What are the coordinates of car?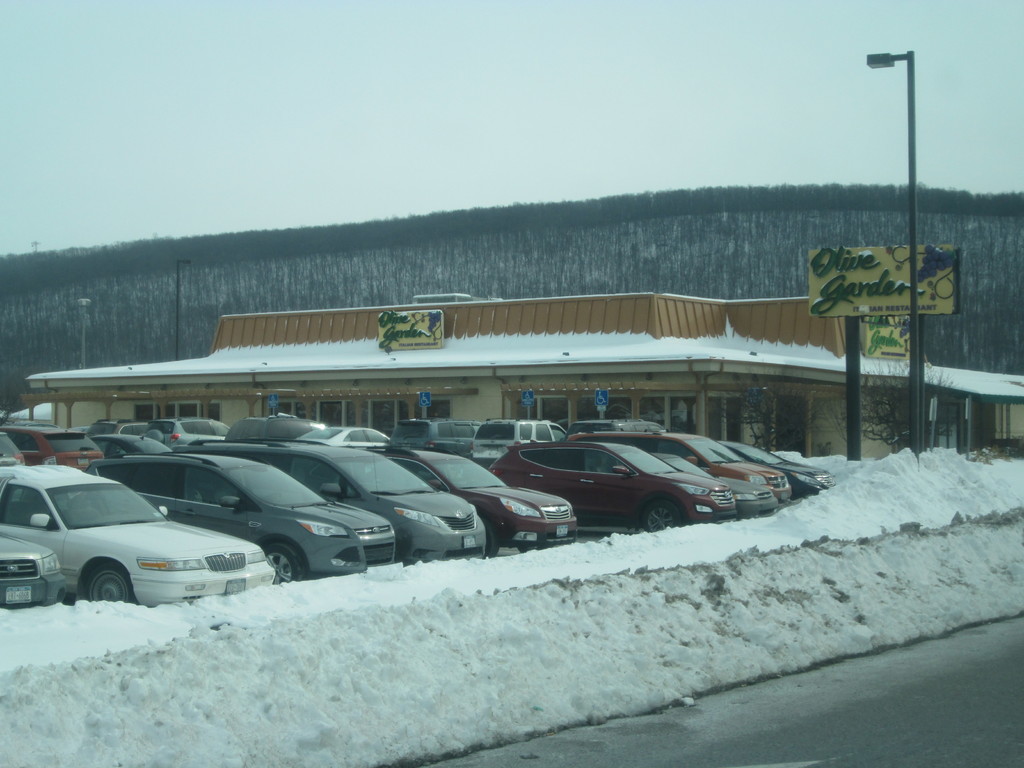
499/446/733/534.
